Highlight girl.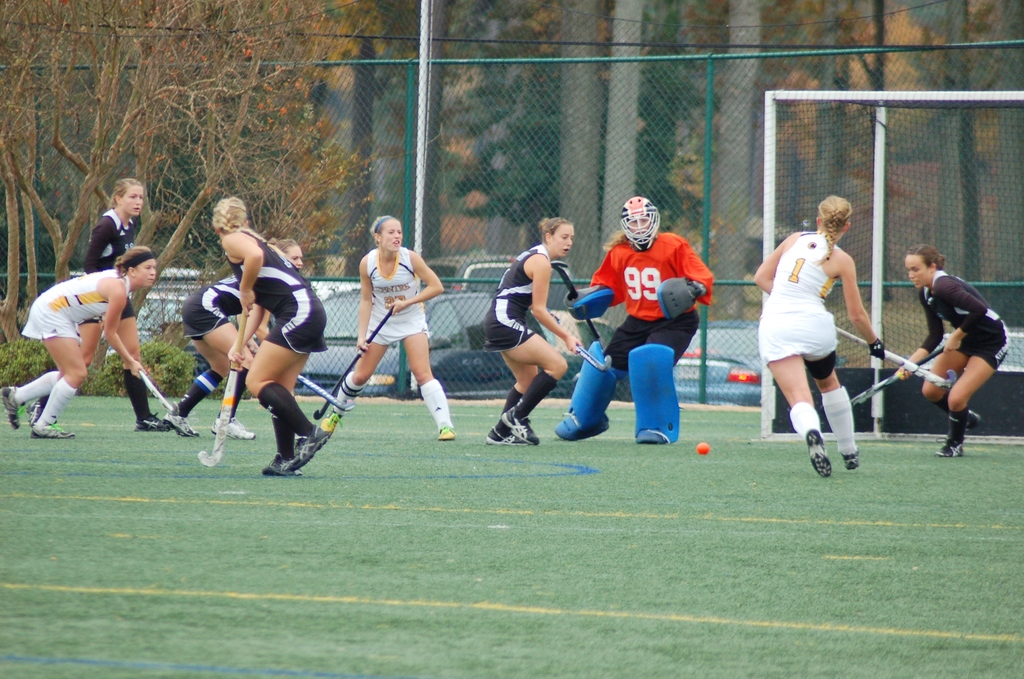
Highlighted region: 481 217 583 446.
